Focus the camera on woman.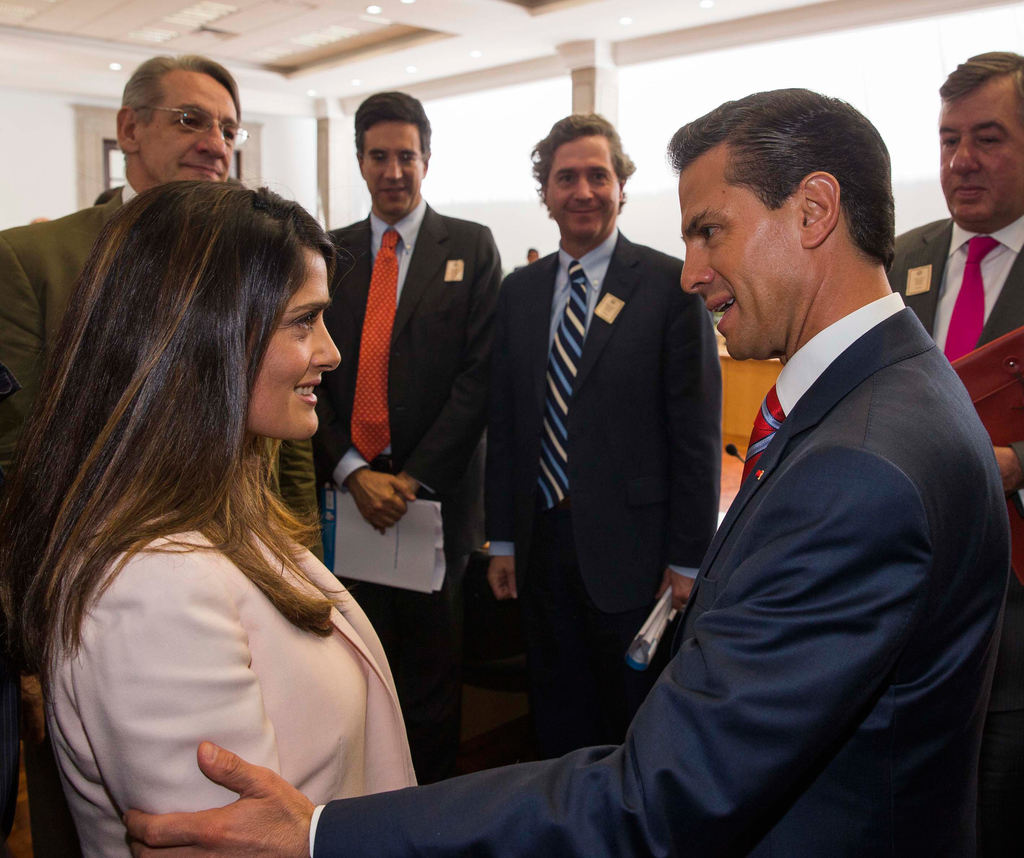
Focus region: detection(29, 140, 447, 844).
